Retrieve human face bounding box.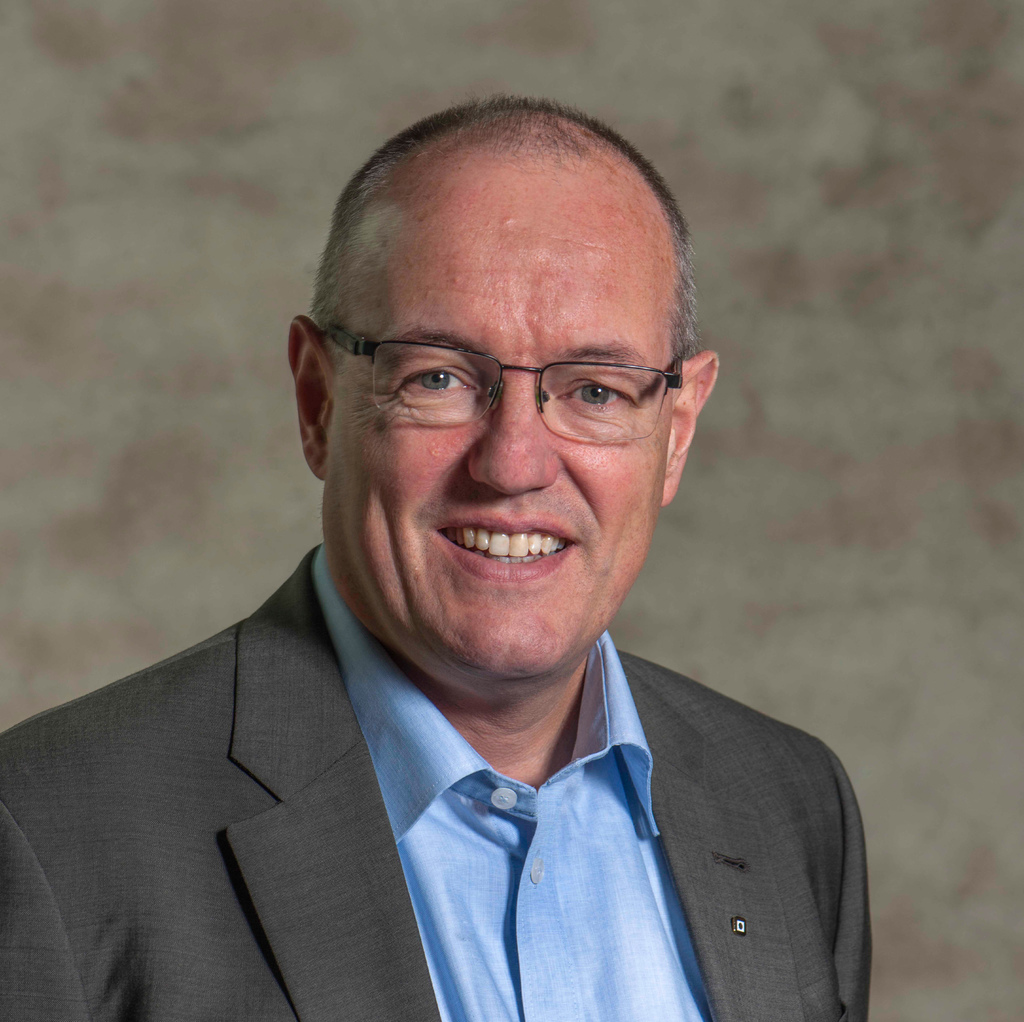
Bounding box: rect(326, 198, 679, 680).
